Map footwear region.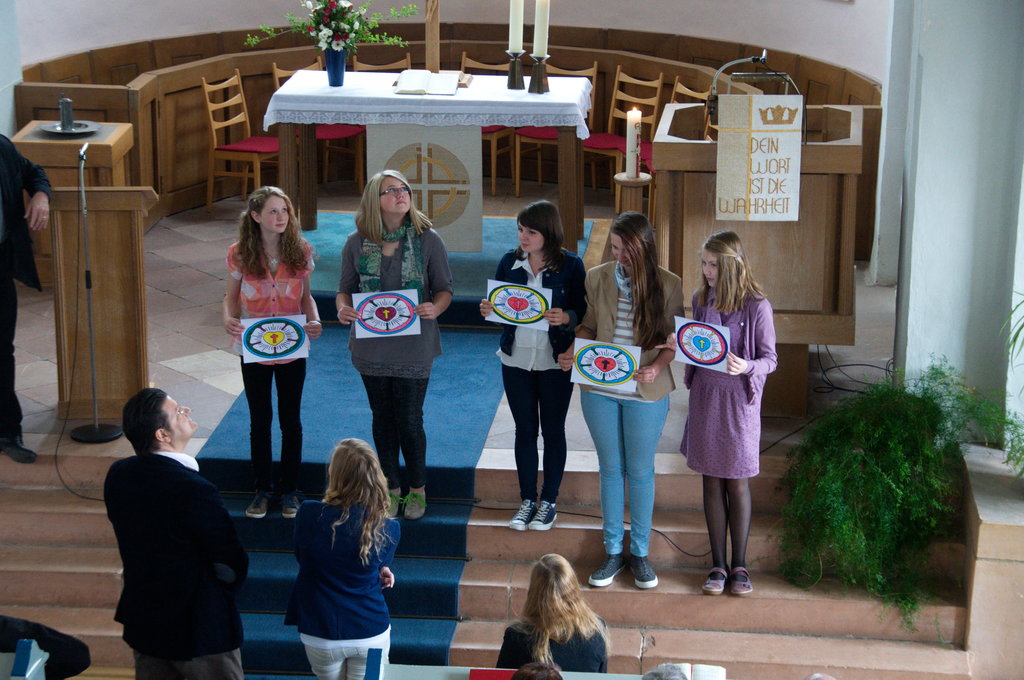
Mapped to (x1=507, y1=498, x2=537, y2=533).
